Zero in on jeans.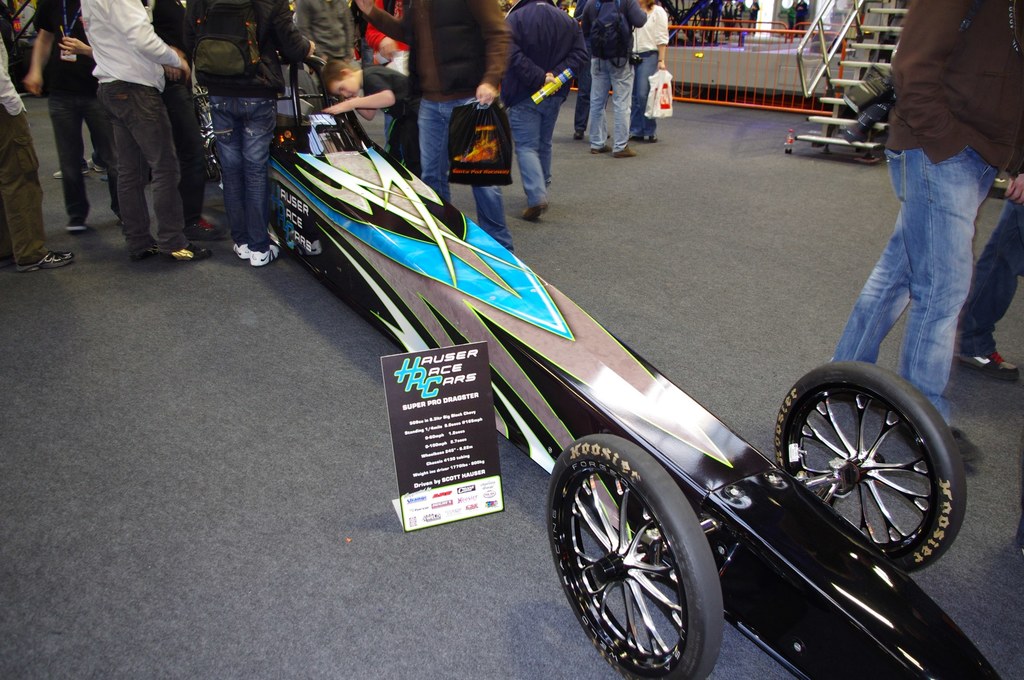
Zeroed in: [202,95,280,250].
